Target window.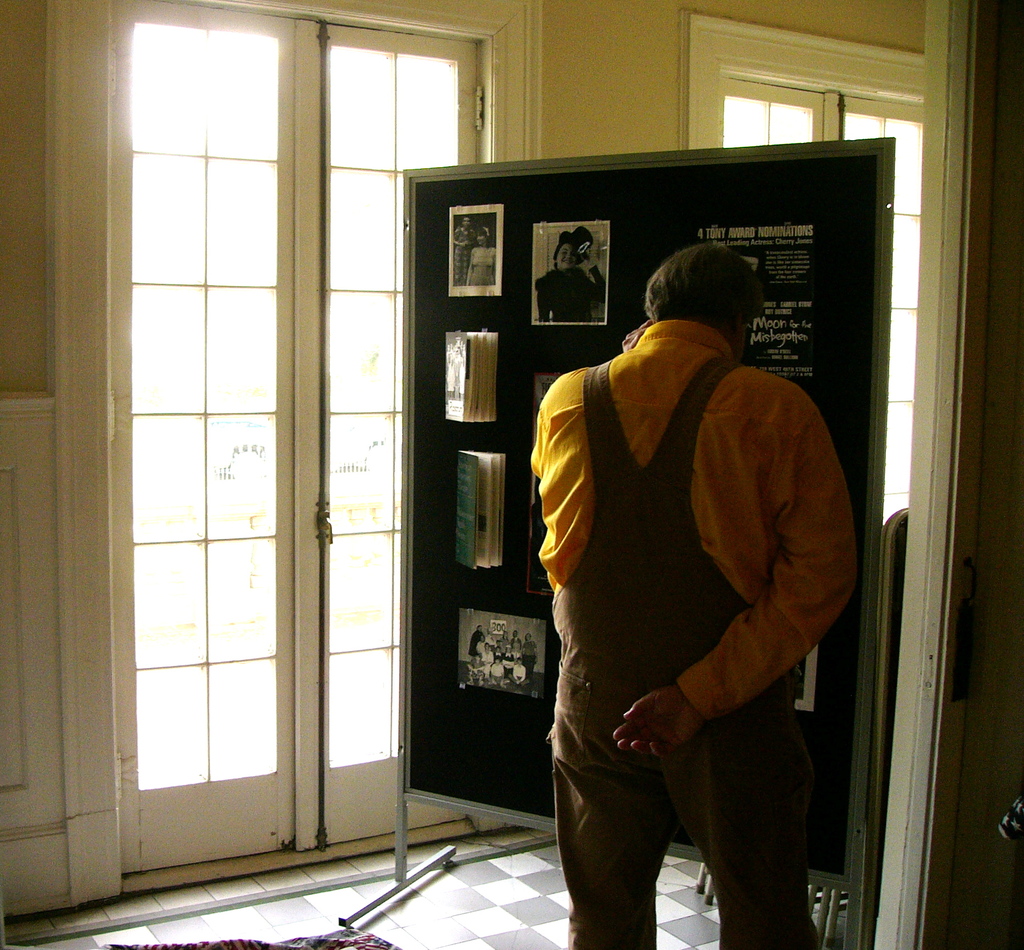
Target region: pyautogui.locateOnScreen(690, 15, 924, 526).
